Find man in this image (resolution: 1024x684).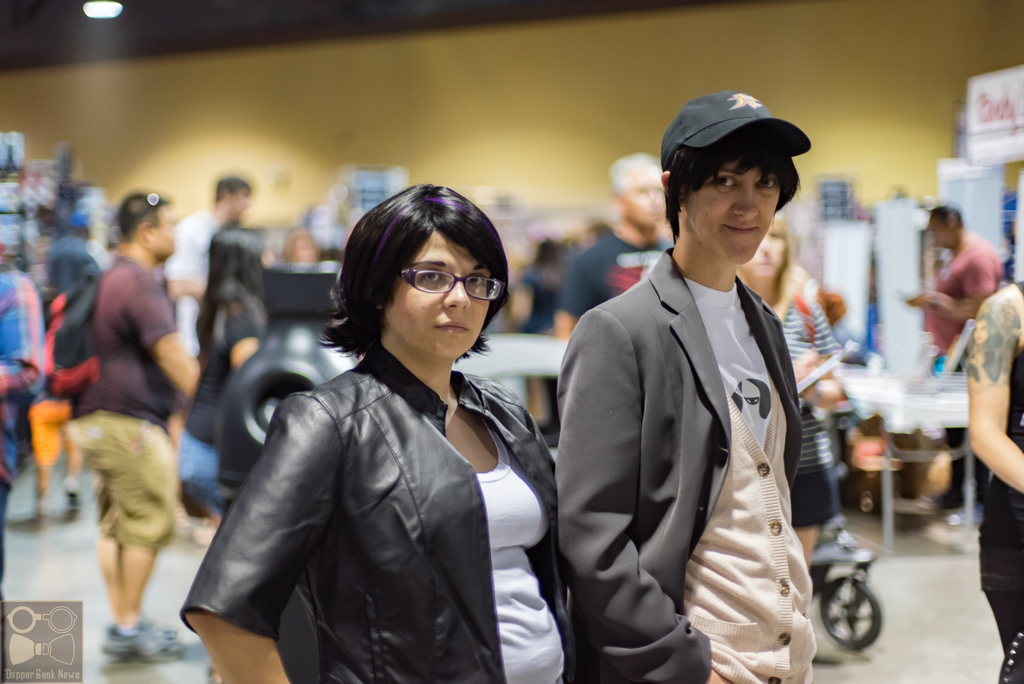
{"x1": 552, "y1": 154, "x2": 691, "y2": 350}.
